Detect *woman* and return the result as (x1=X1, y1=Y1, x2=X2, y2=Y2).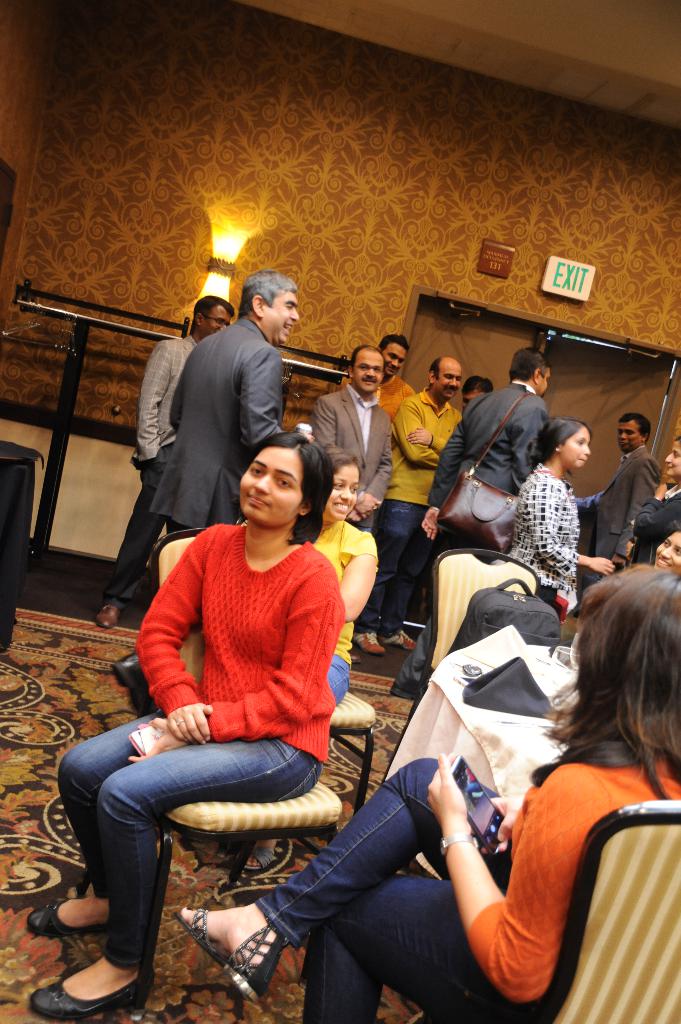
(x1=90, y1=401, x2=361, y2=1008).
